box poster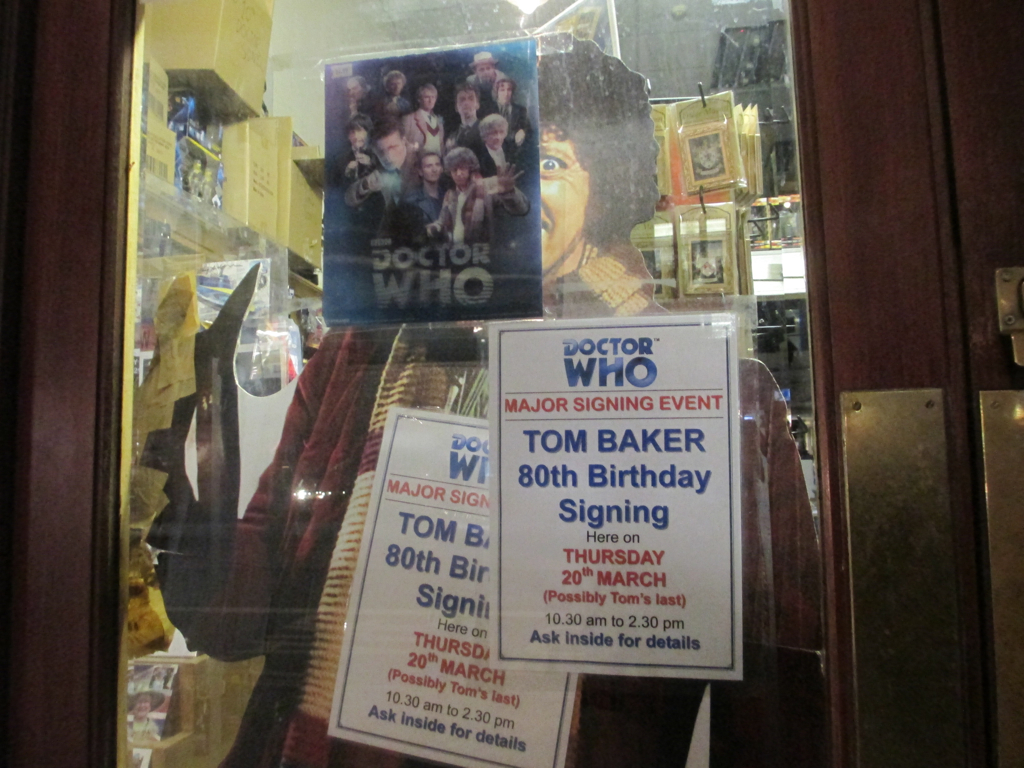
(329, 400, 579, 767)
